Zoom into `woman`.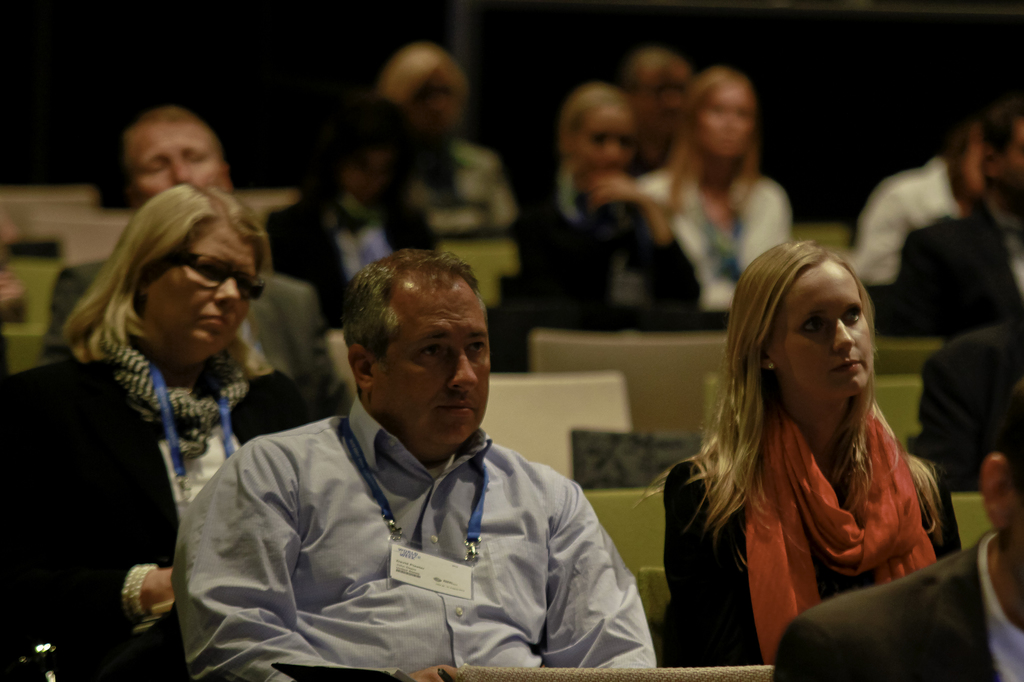
Zoom target: bbox=(0, 183, 326, 681).
